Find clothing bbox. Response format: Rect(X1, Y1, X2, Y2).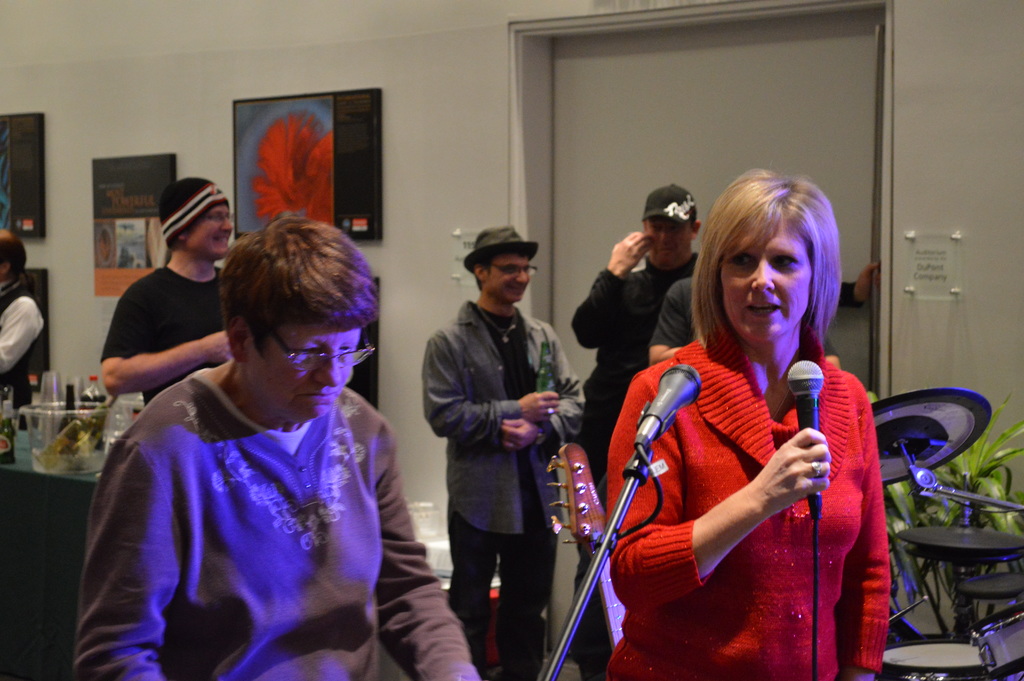
Rect(570, 249, 854, 680).
